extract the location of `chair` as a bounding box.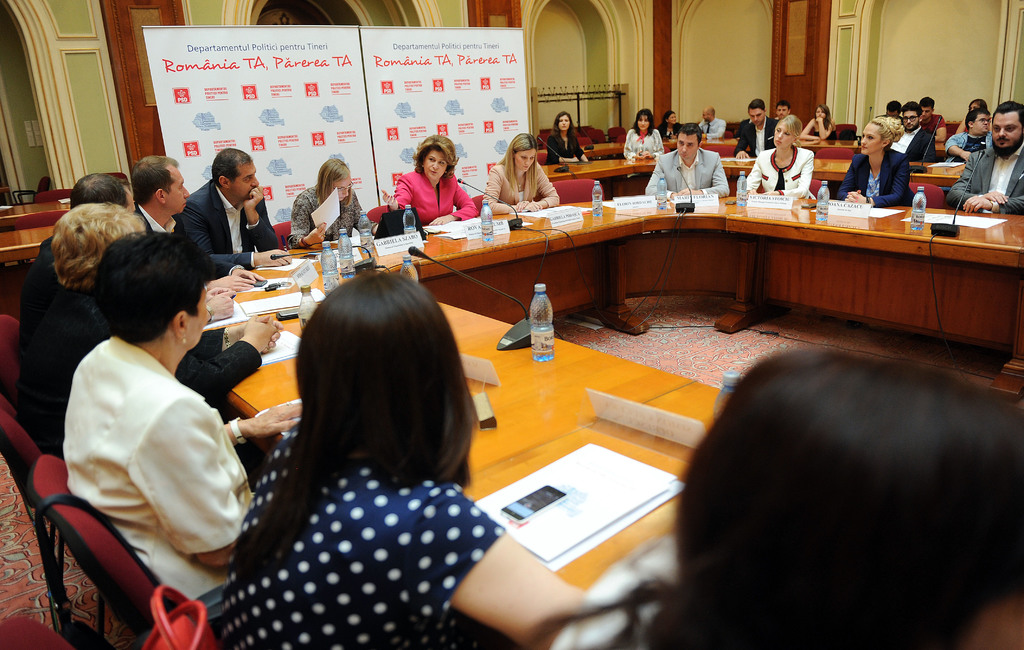
box(38, 188, 76, 204).
